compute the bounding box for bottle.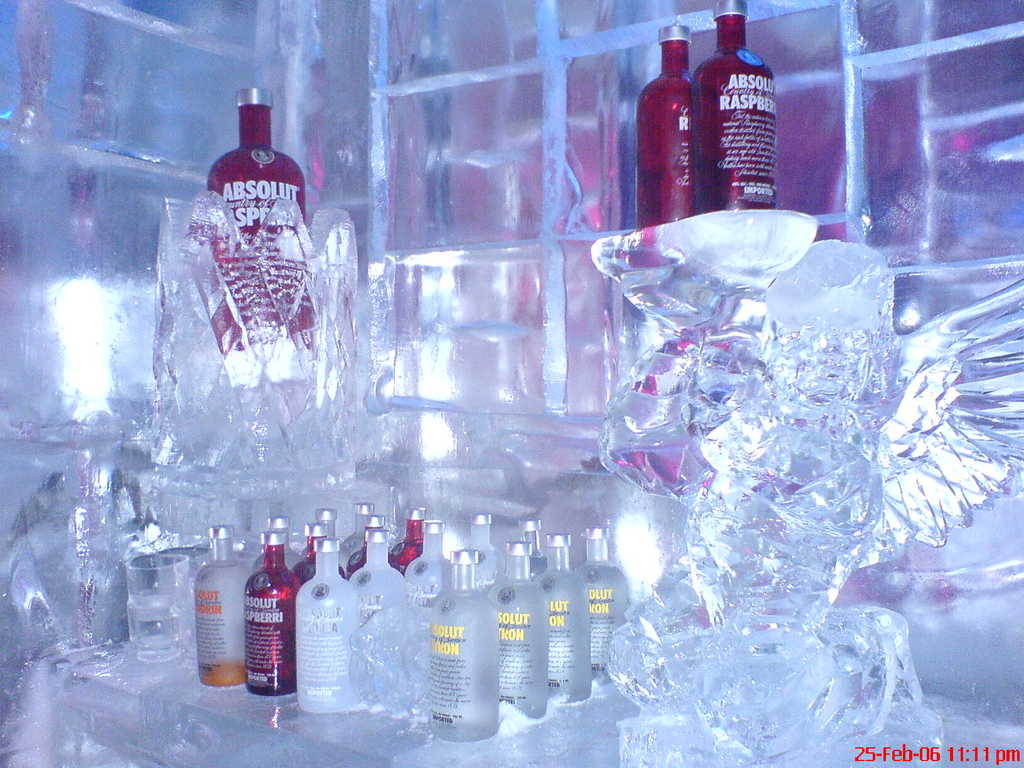
x1=572, y1=526, x2=628, y2=676.
